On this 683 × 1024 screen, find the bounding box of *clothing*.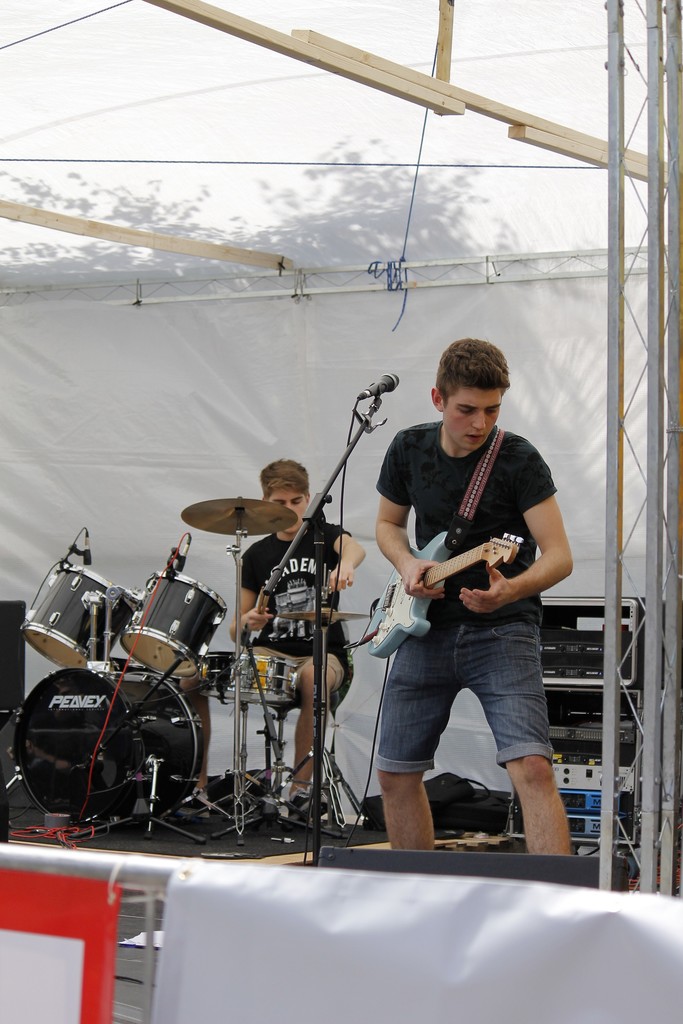
Bounding box: bbox=[244, 518, 358, 709].
